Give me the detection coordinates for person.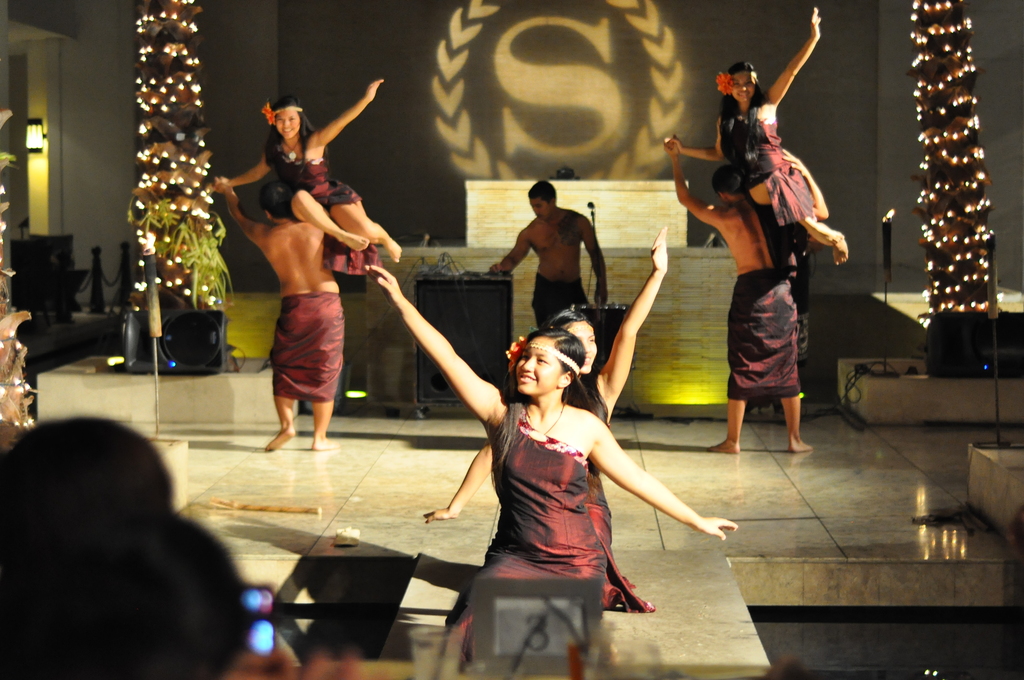
x1=416, y1=247, x2=664, y2=609.
